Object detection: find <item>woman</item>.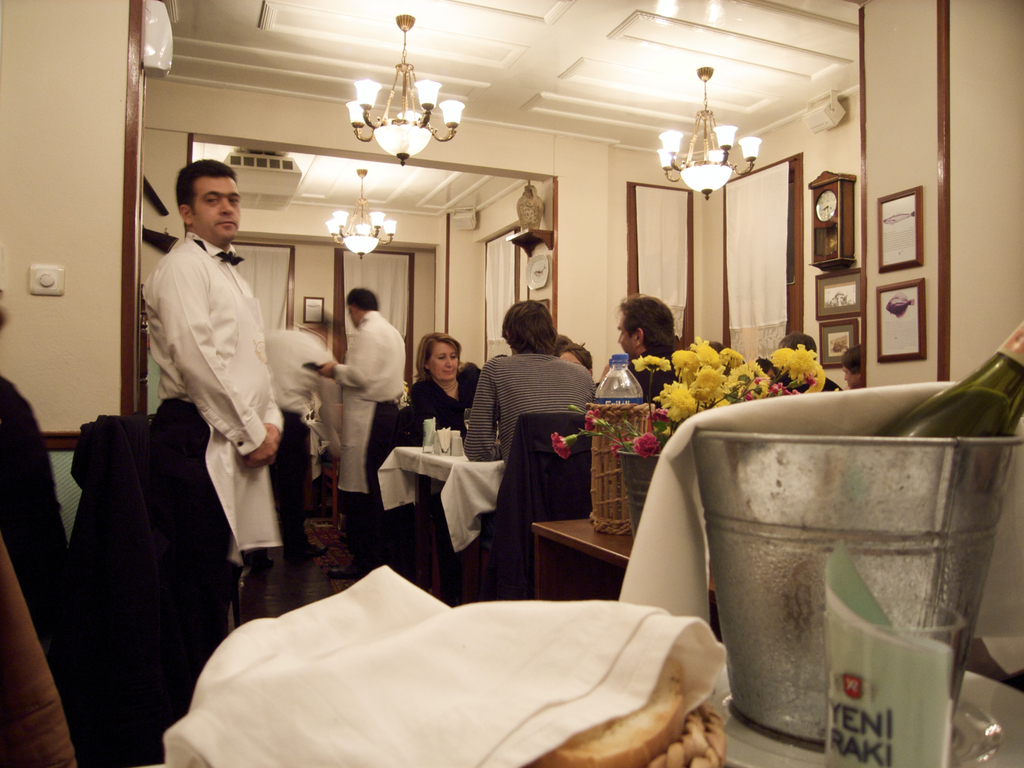
crop(406, 333, 478, 435).
